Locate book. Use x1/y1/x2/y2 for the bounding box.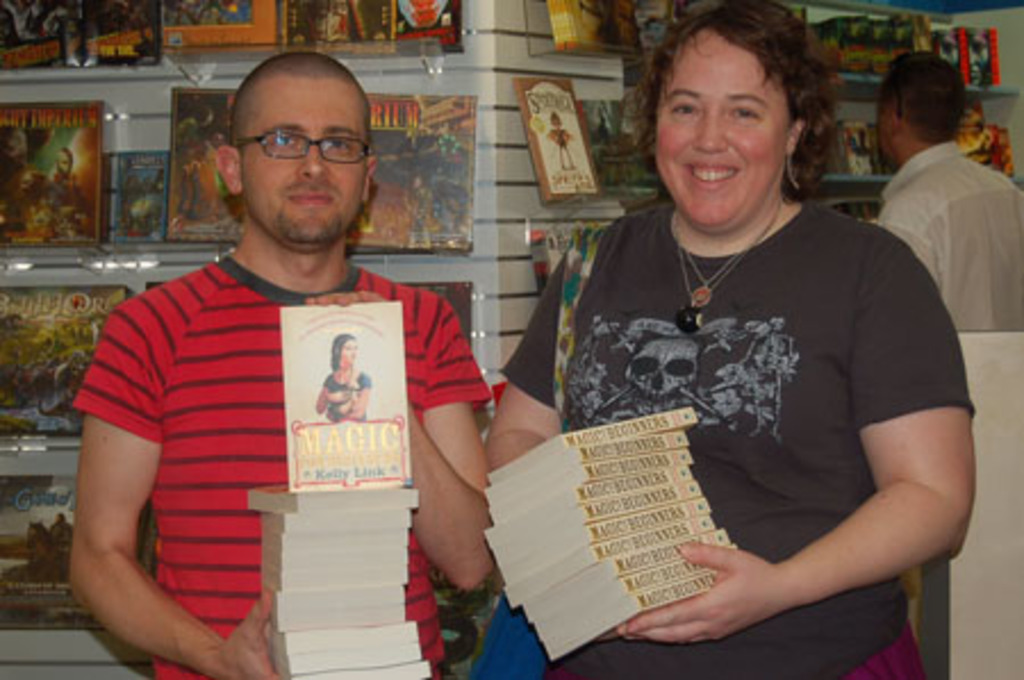
480/409/701/487.
